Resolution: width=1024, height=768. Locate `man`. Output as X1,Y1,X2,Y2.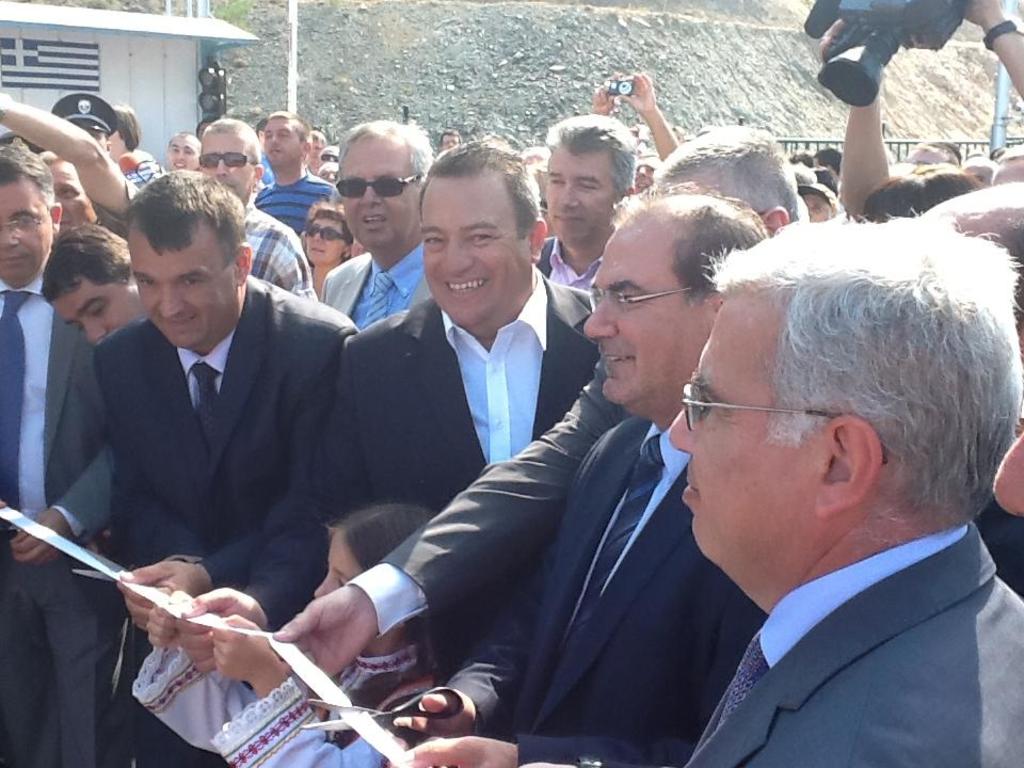
314,117,443,332.
